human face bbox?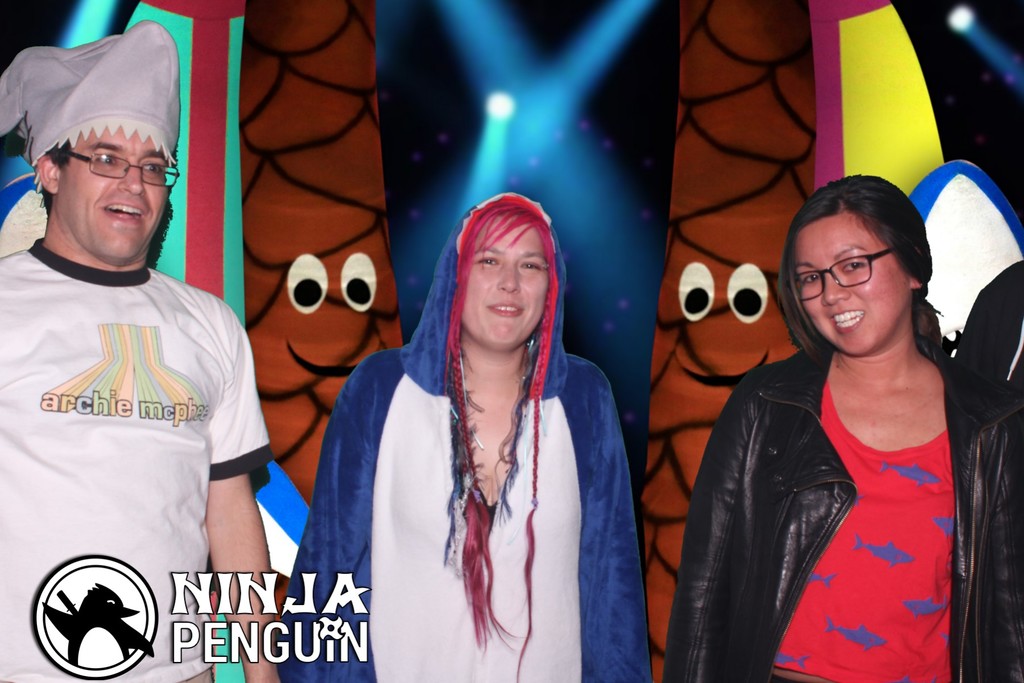
60:126:168:265
